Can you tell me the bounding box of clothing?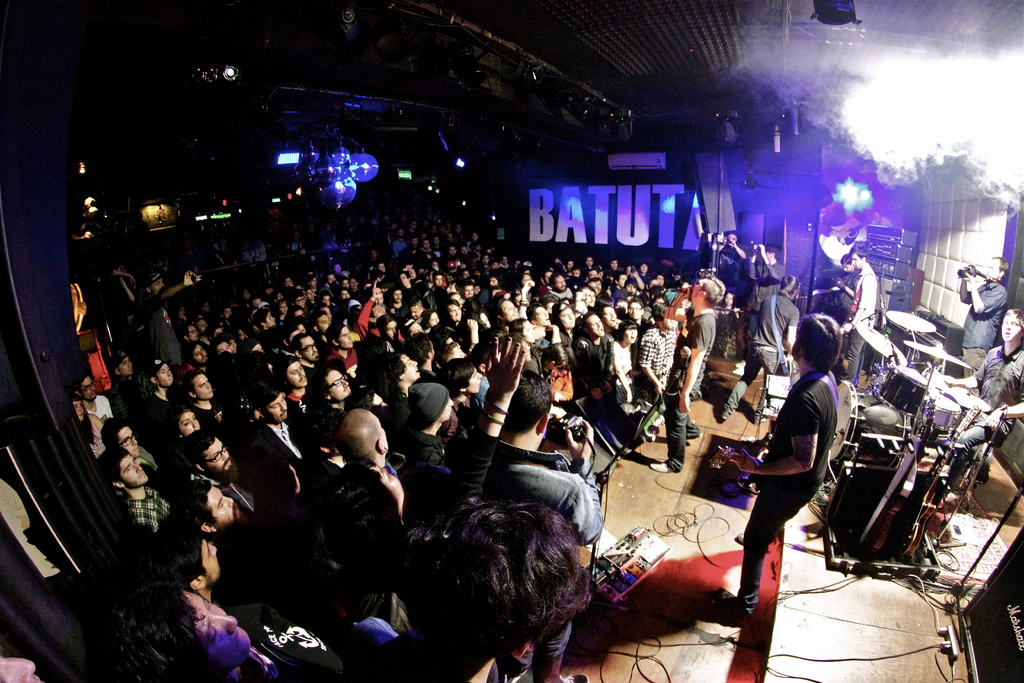
[582,329,611,388].
